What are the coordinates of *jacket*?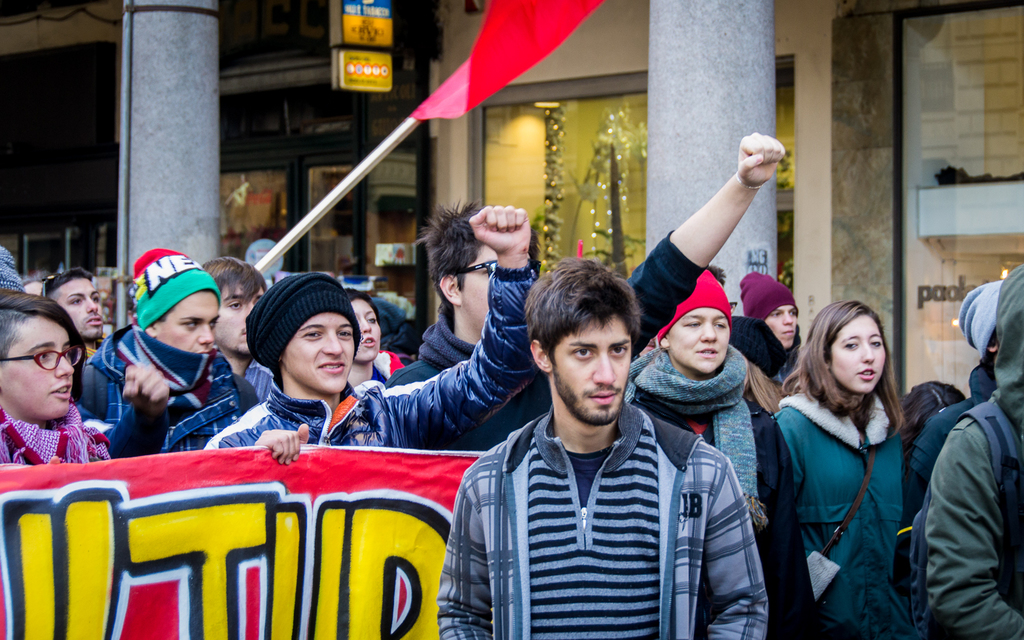
(x1=908, y1=261, x2=1023, y2=639).
